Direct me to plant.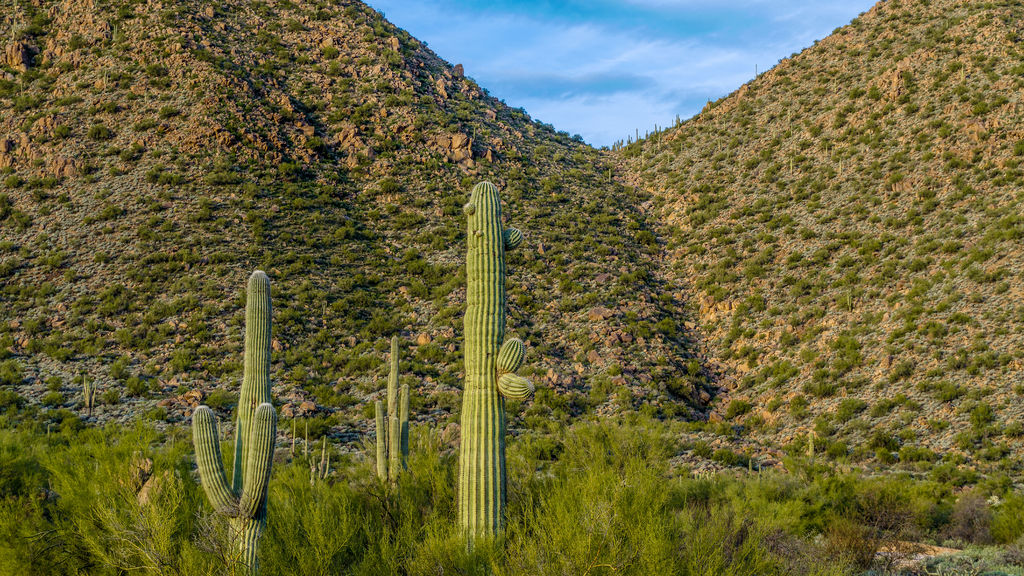
Direction: [557,323,597,352].
